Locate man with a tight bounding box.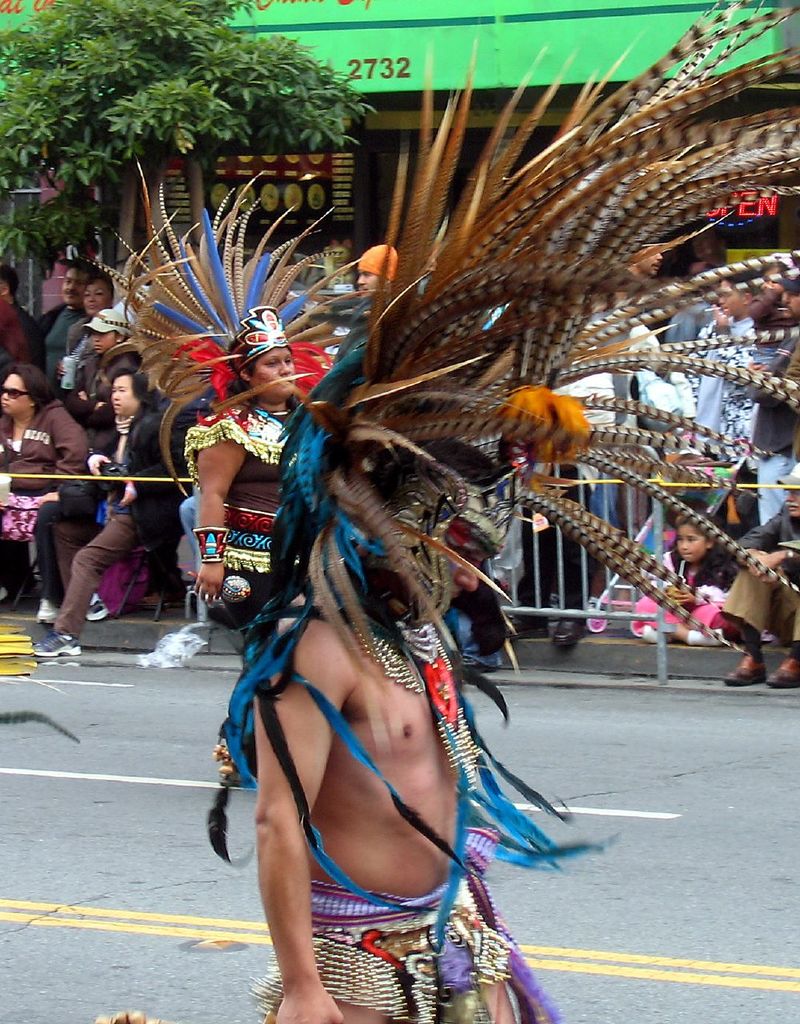
[226, 581, 566, 1023].
